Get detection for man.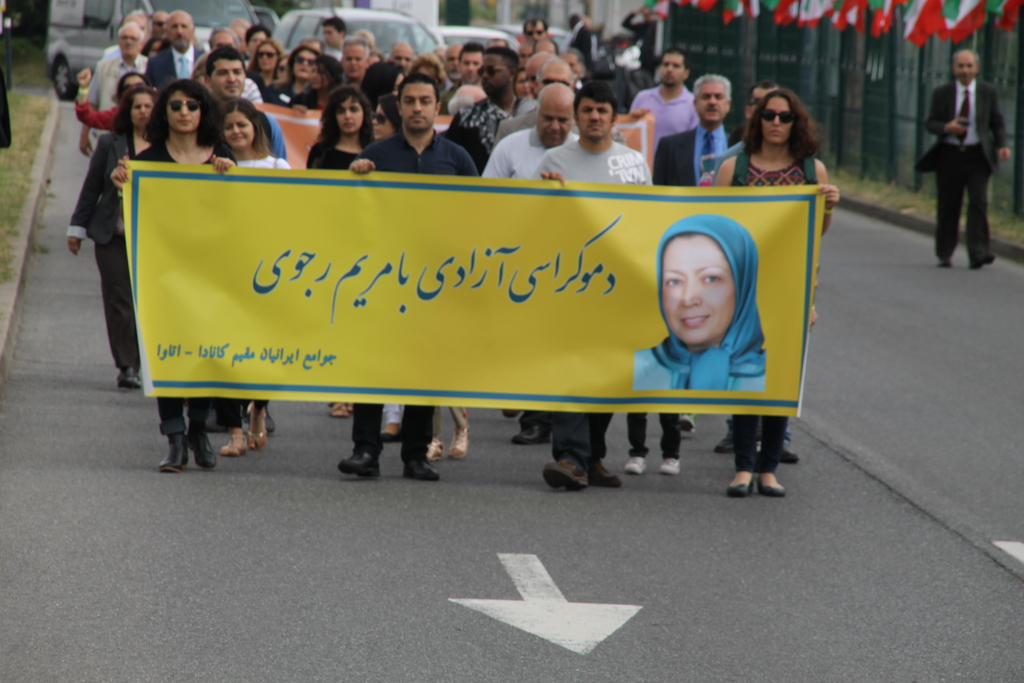
Detection: bbox=(63, 122, 143, 391).
